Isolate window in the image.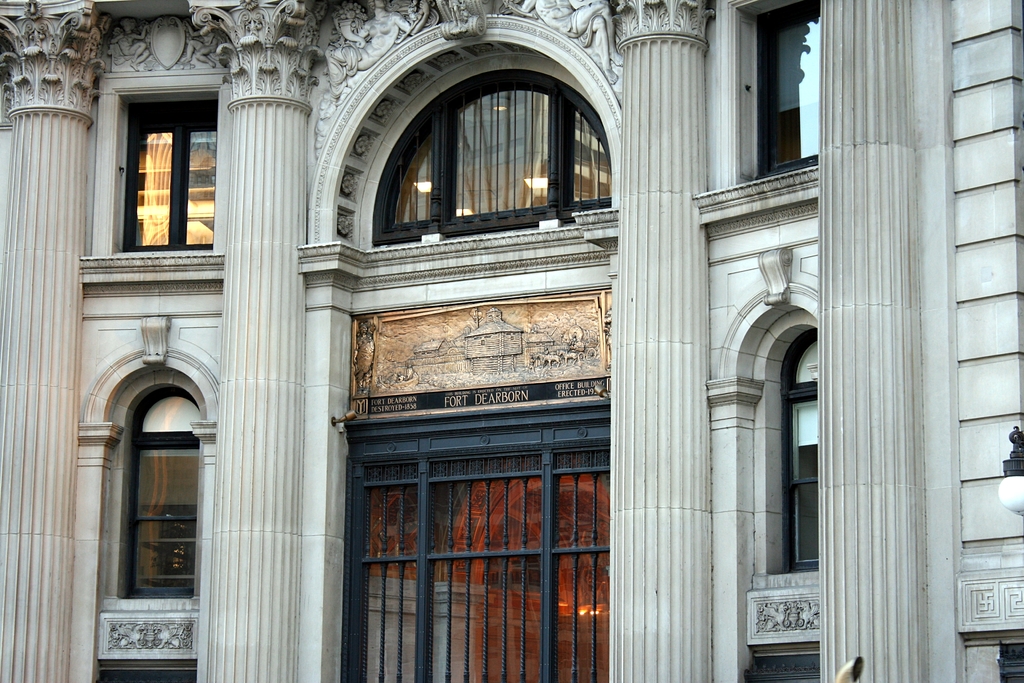
Isolated region: pyautogui.locateOnScreen(759, 295, 845, 574).
